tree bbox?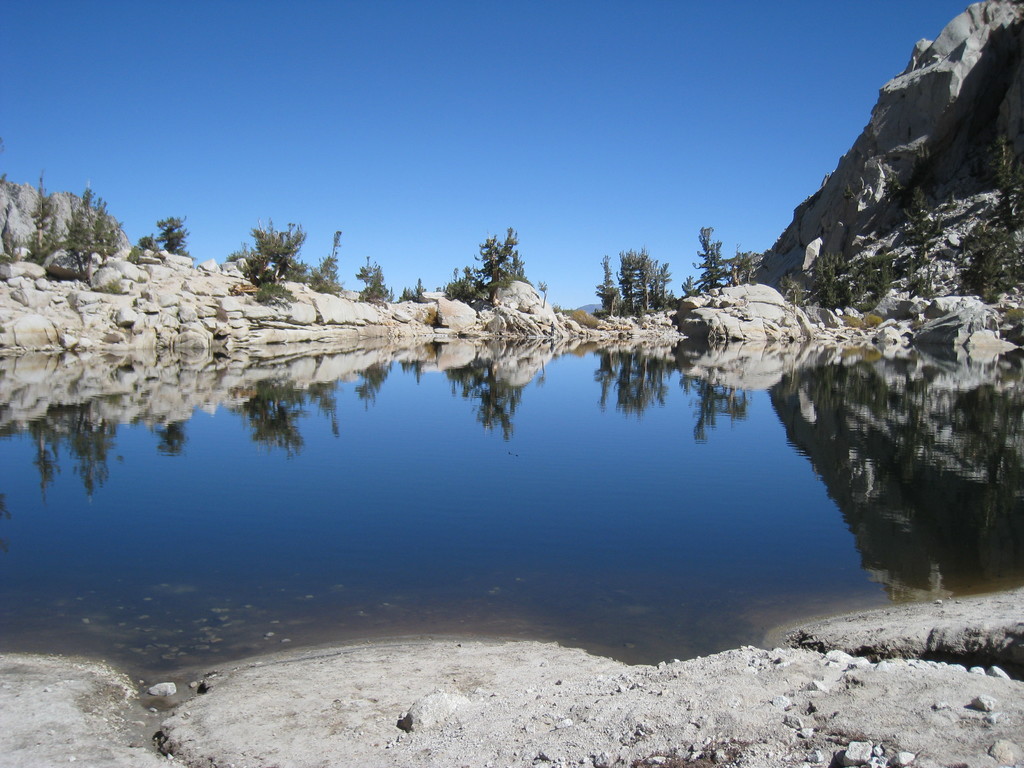
crop(473, 219, 539, 305)
